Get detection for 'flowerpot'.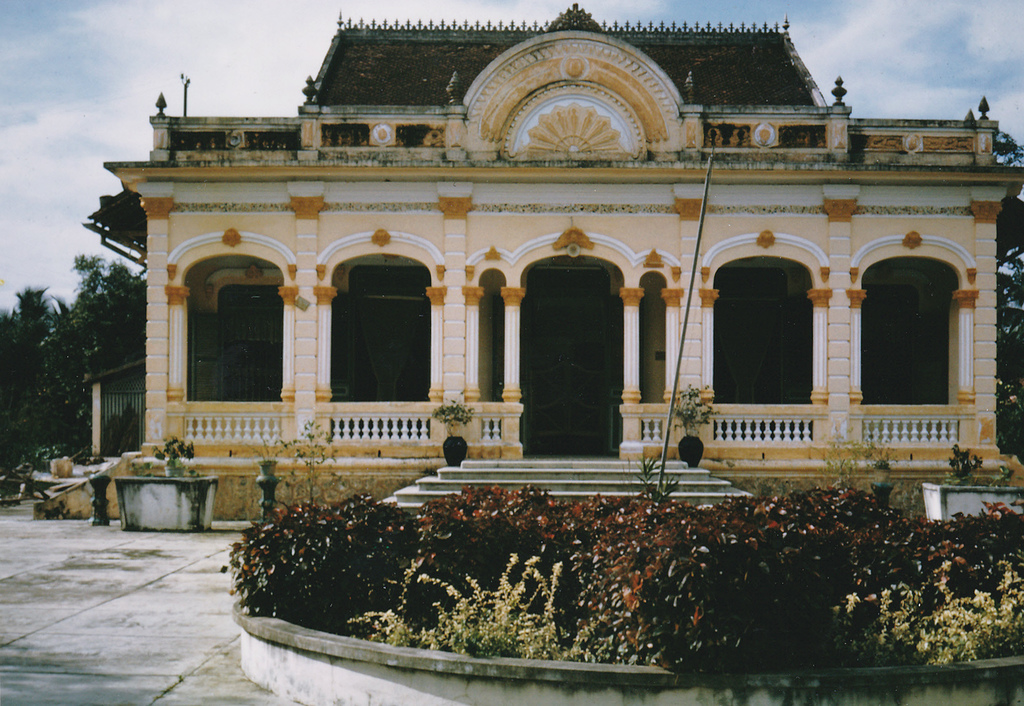
Detection: (161, 461, 180, 476).
